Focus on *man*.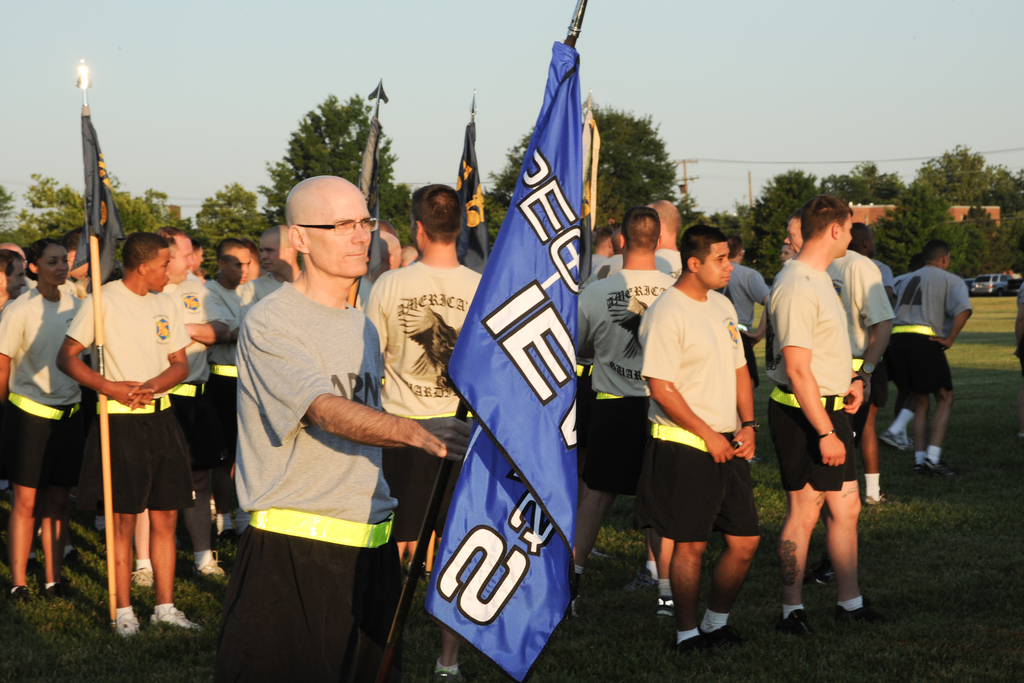
Focused at bbox(53, 226, 207, 640).
